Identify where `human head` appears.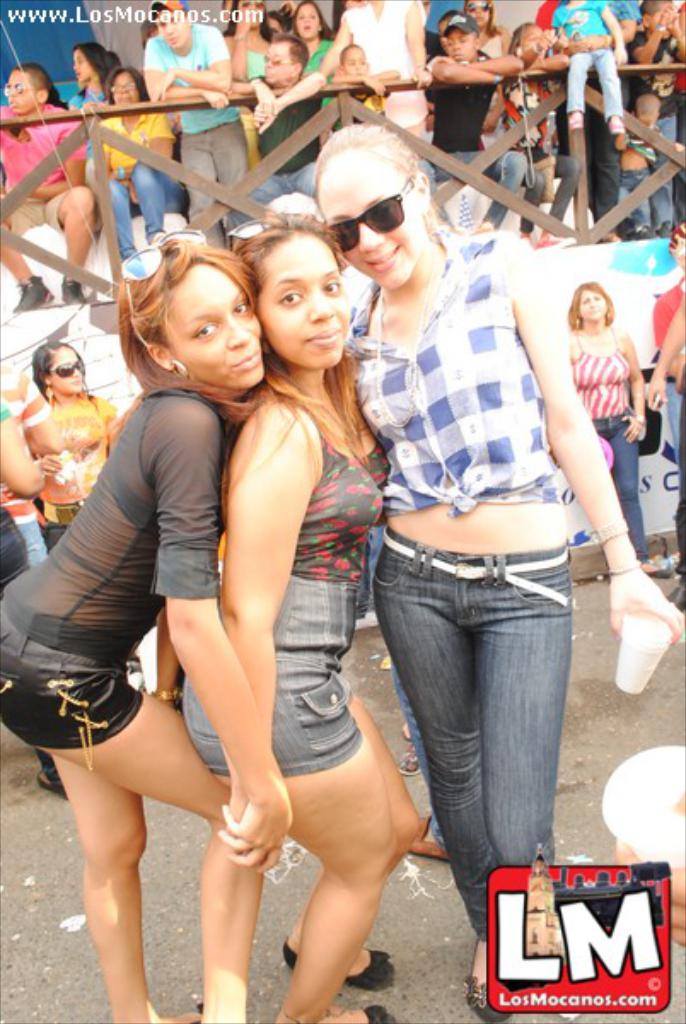
Appears at bbox(137, 10, 162, 43).
